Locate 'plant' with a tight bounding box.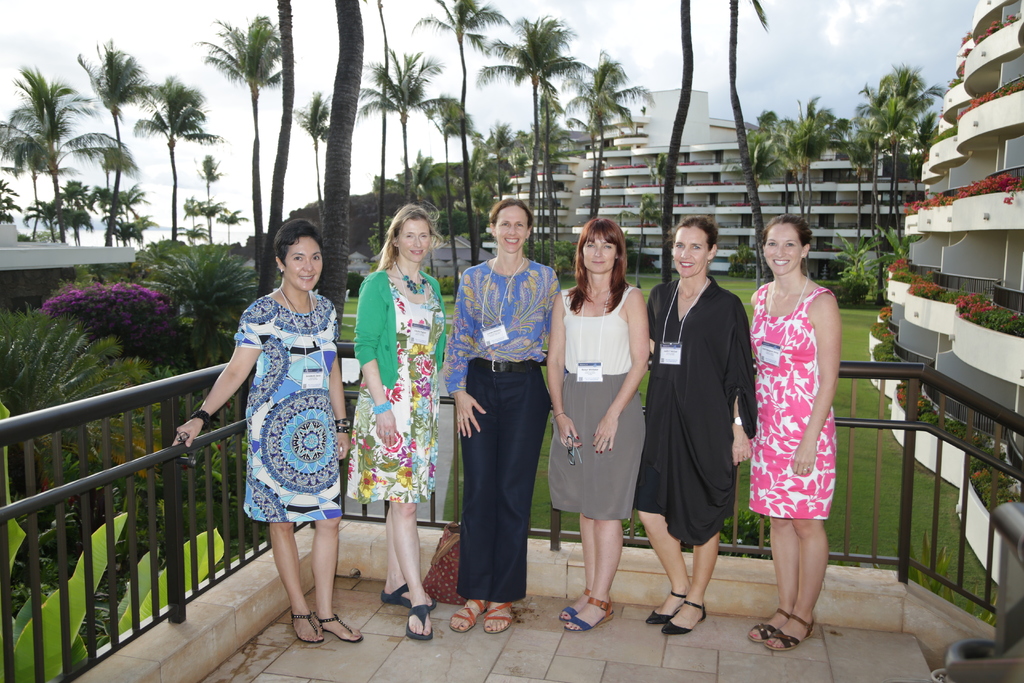
region(330, 288, 356, 347).
